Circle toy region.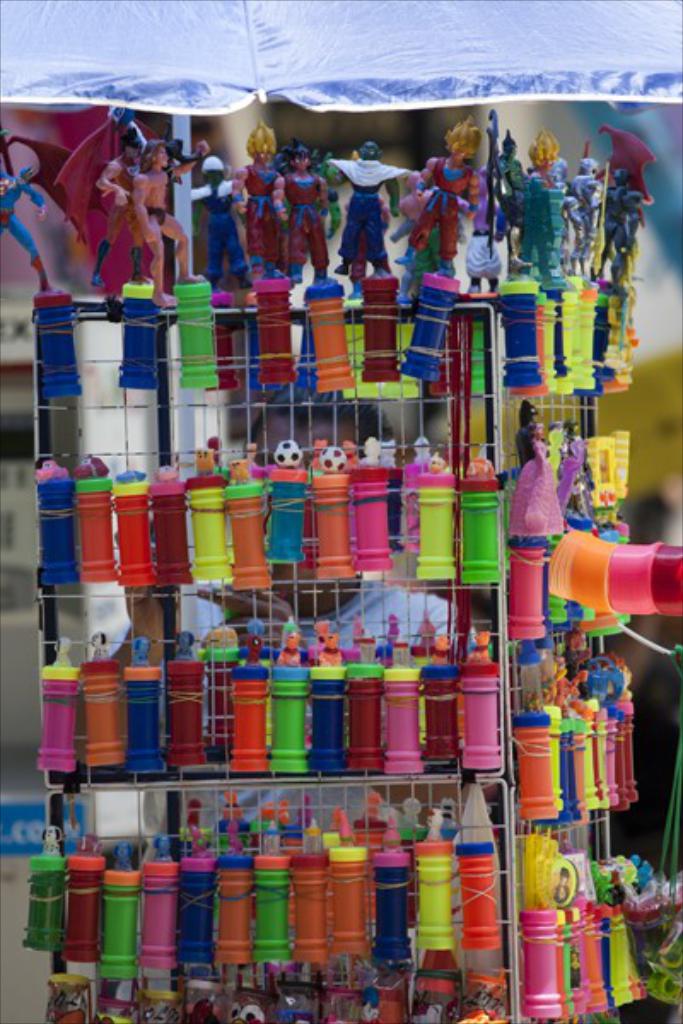
Region: select_region(386, 169, 468, 399).
